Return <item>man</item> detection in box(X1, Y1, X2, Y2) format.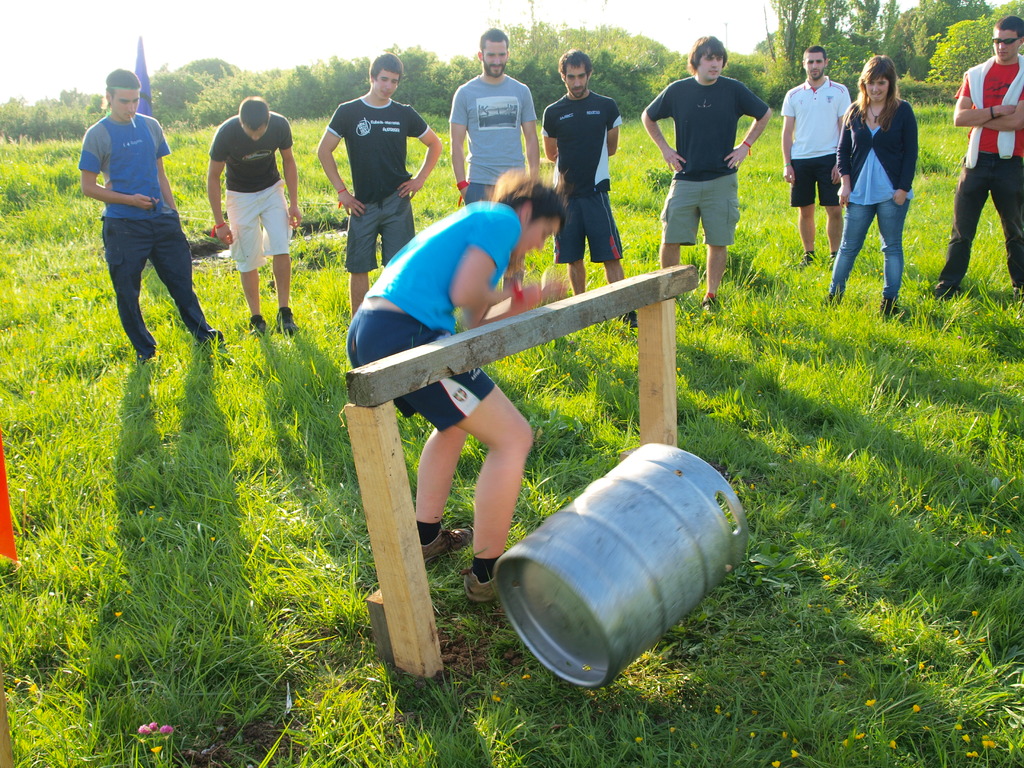
box(206, 98, 303, 335).
